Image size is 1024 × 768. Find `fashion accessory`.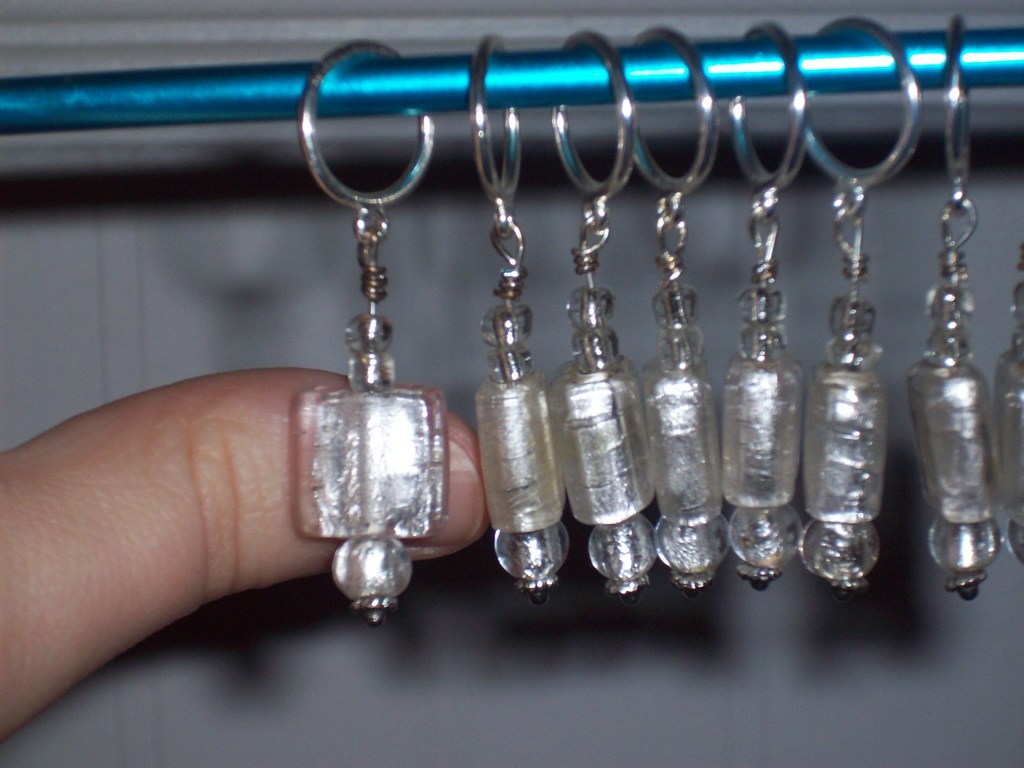
991,239,1023,565.
